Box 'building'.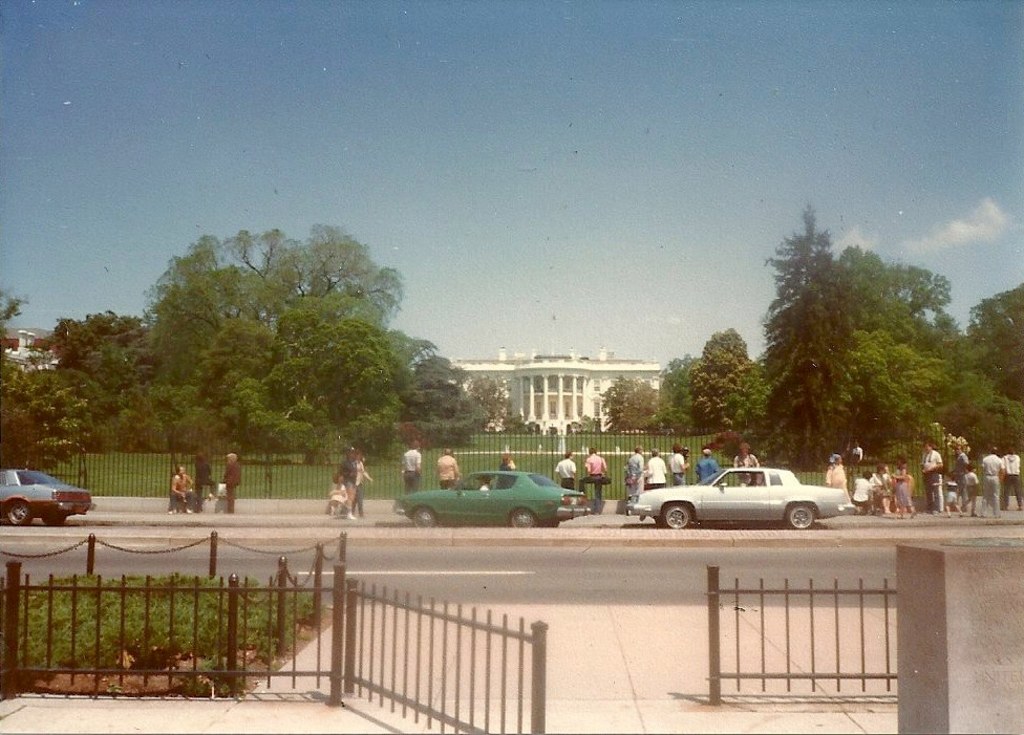
locate(453, 349, 661, 437).
